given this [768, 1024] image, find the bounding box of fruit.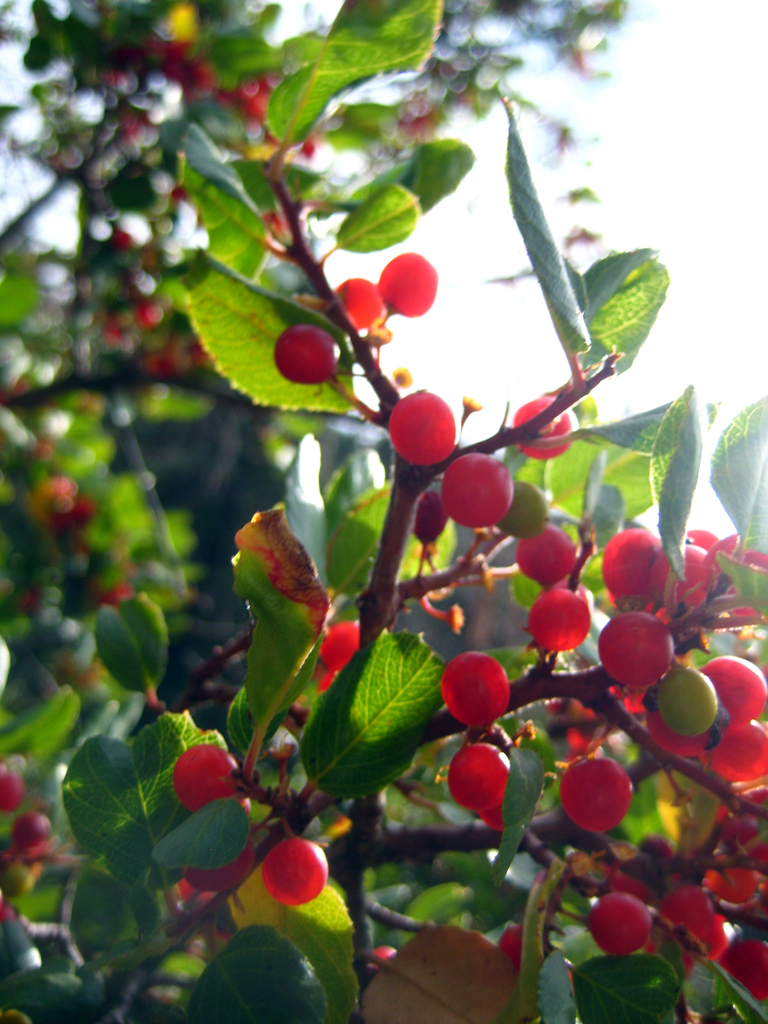
crop(598, 611, 665, 679).
